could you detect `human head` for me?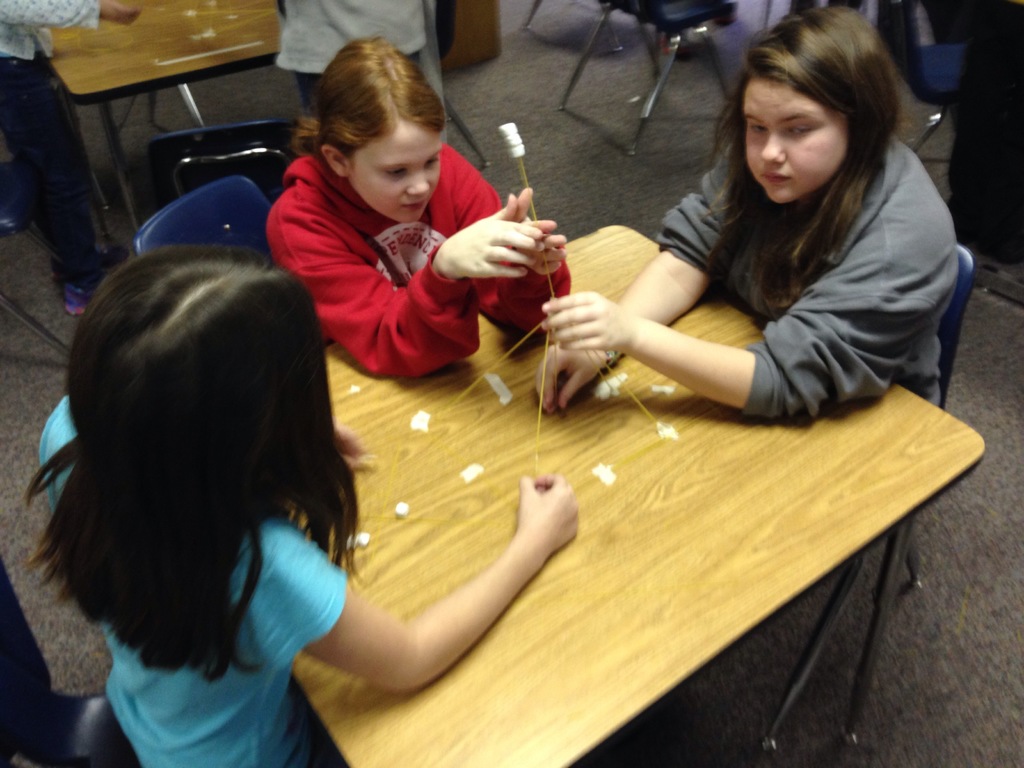
Detection result: (x1=60, y1=252, x2=317, y2=512).
